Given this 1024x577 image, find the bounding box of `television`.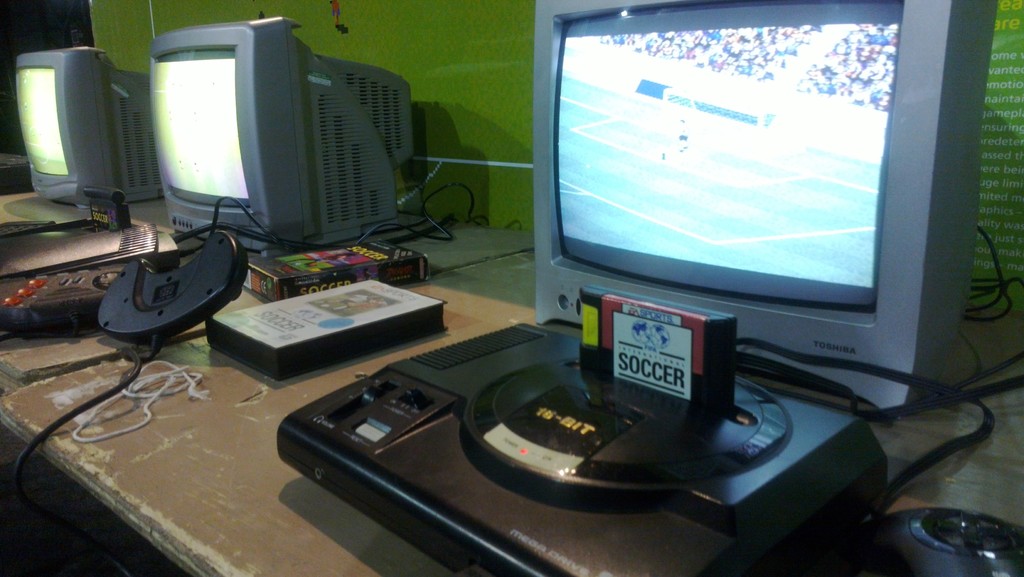
pyautogui.locateOnScreen(164, 14, 406, 258).
